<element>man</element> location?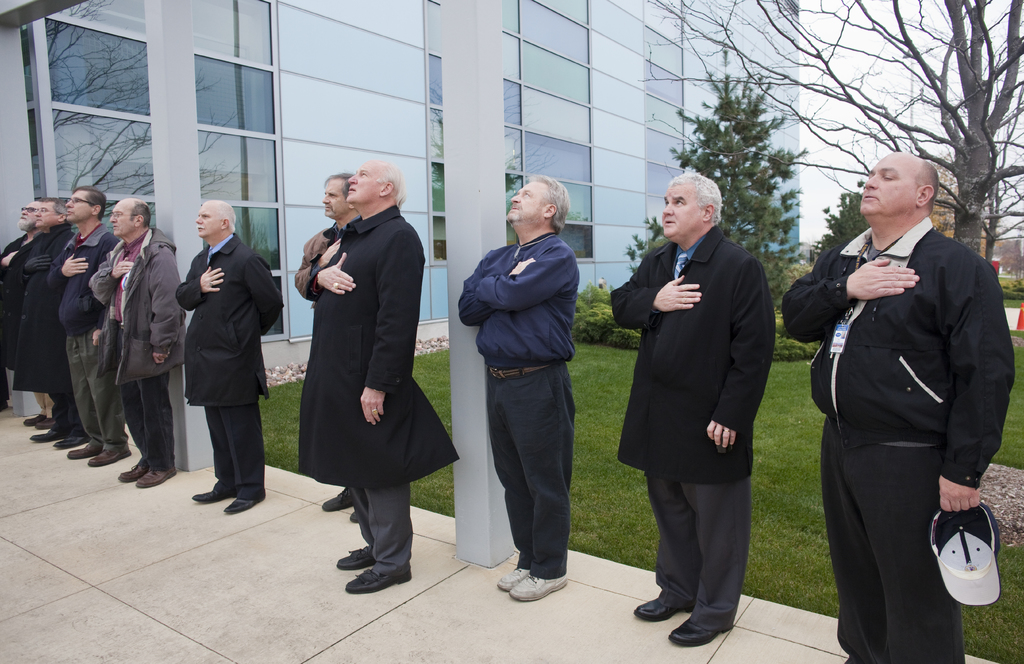
l=610, t=170, r=771, b=651
